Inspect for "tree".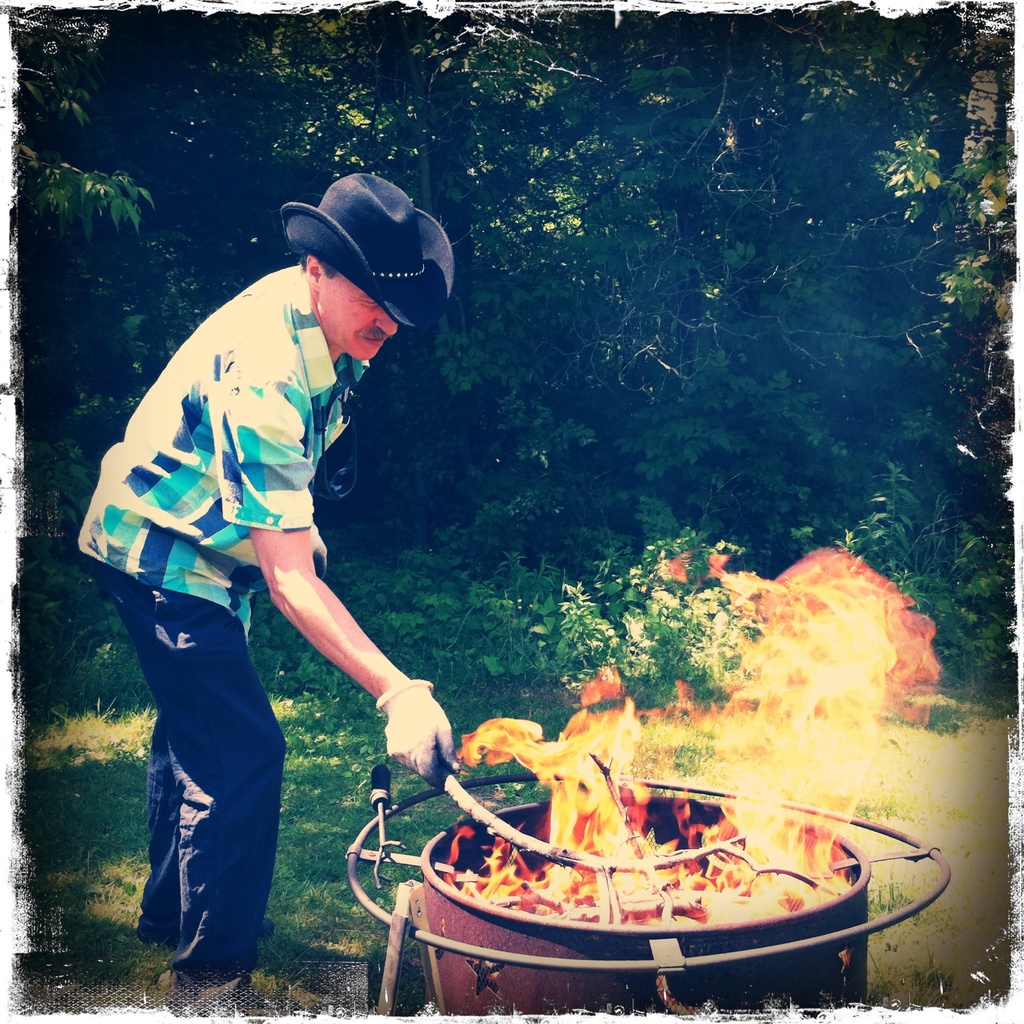
Inspection: 127,13,561,492.
